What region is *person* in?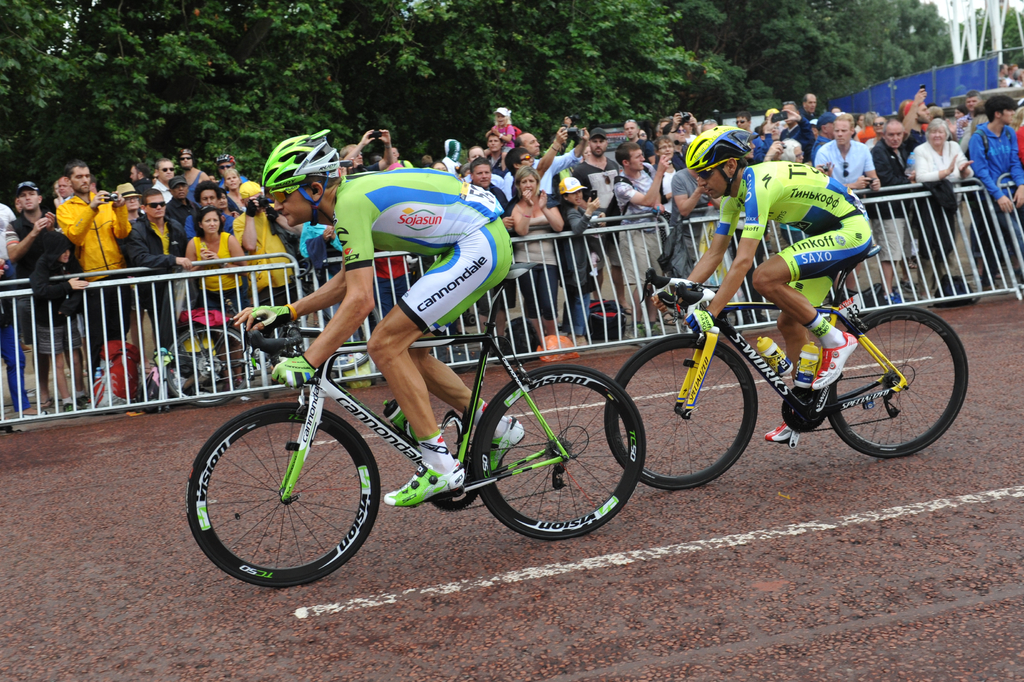
region(772, 138, 818, 172).
